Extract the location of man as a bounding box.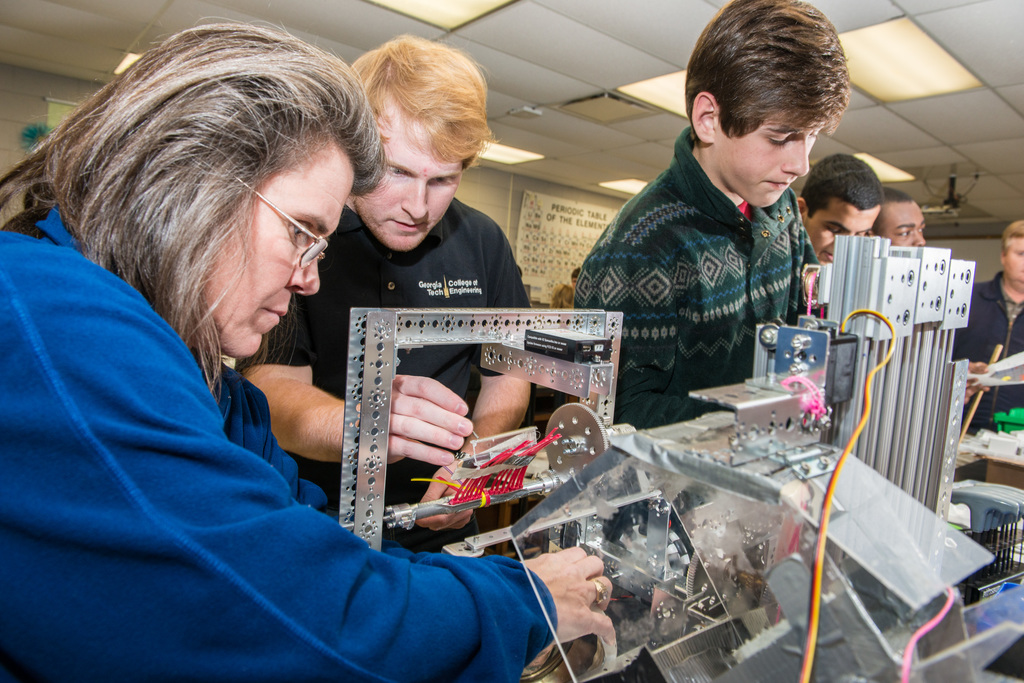
242/31/557/529.
